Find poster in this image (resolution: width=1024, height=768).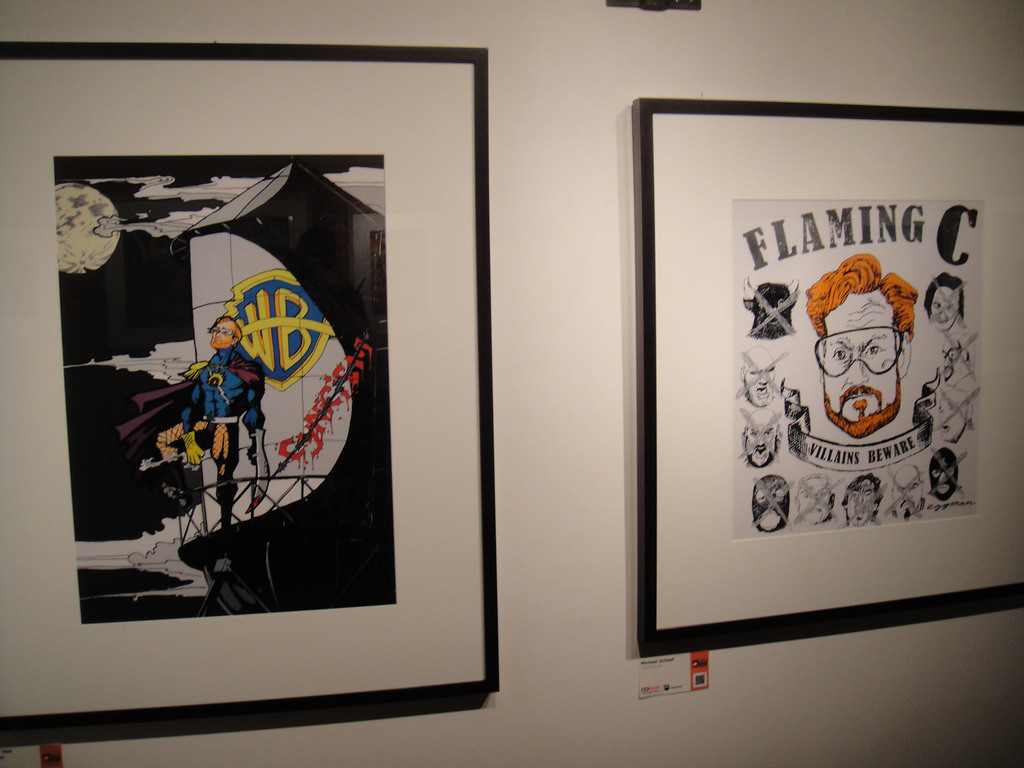
region(734, 198, 976, 545).
